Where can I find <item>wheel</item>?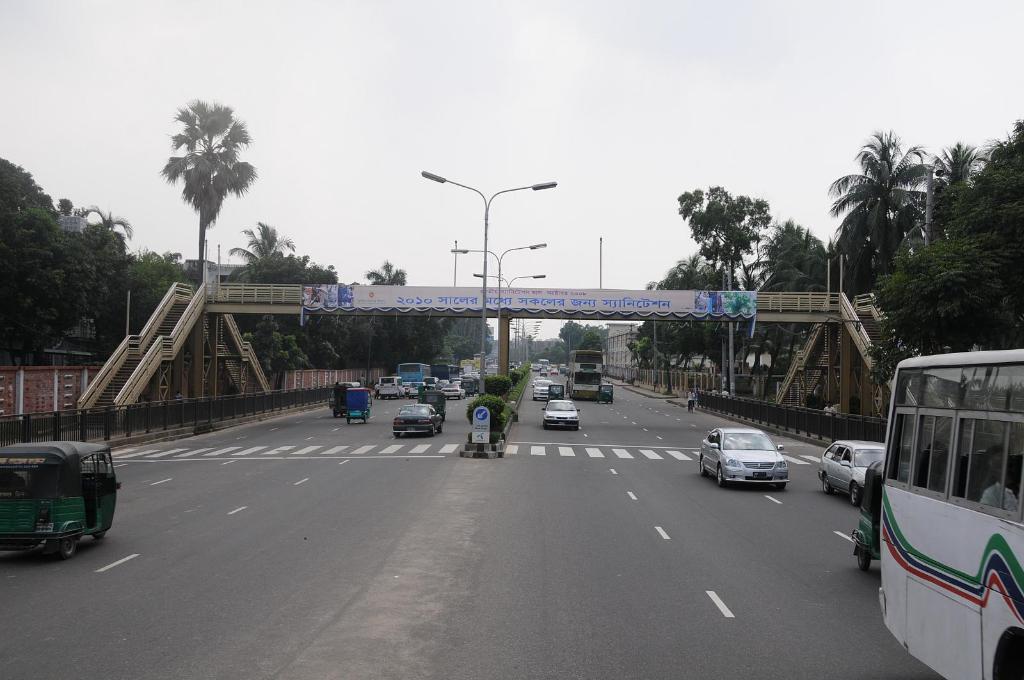
You can find it at (822,473,833,495).
